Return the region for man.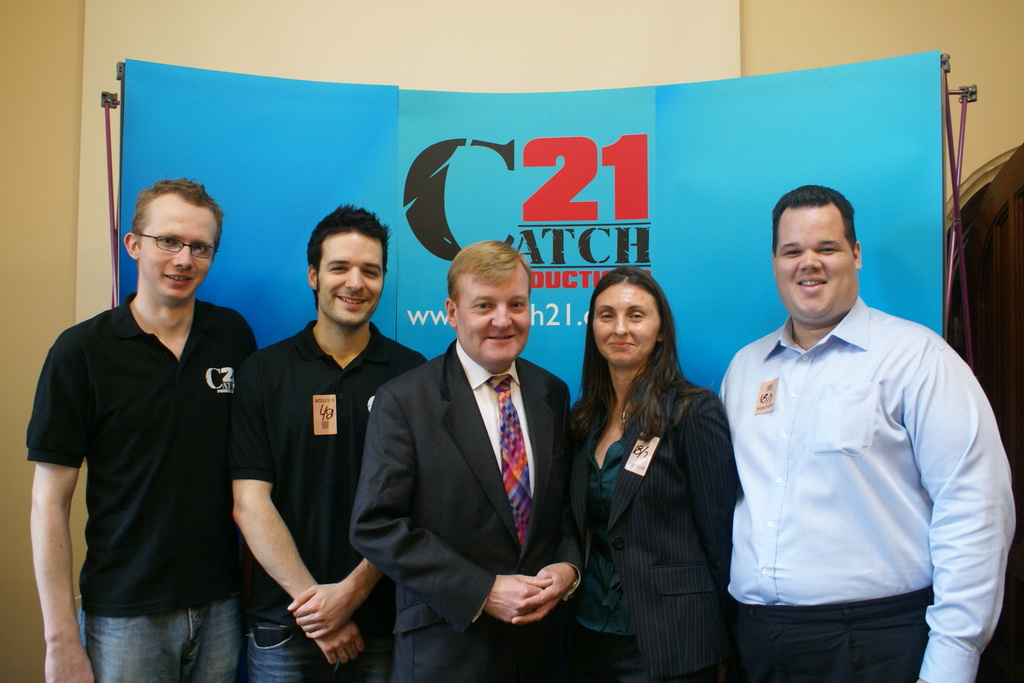
[x1=34, y1=153, x2=263, y2=679].
